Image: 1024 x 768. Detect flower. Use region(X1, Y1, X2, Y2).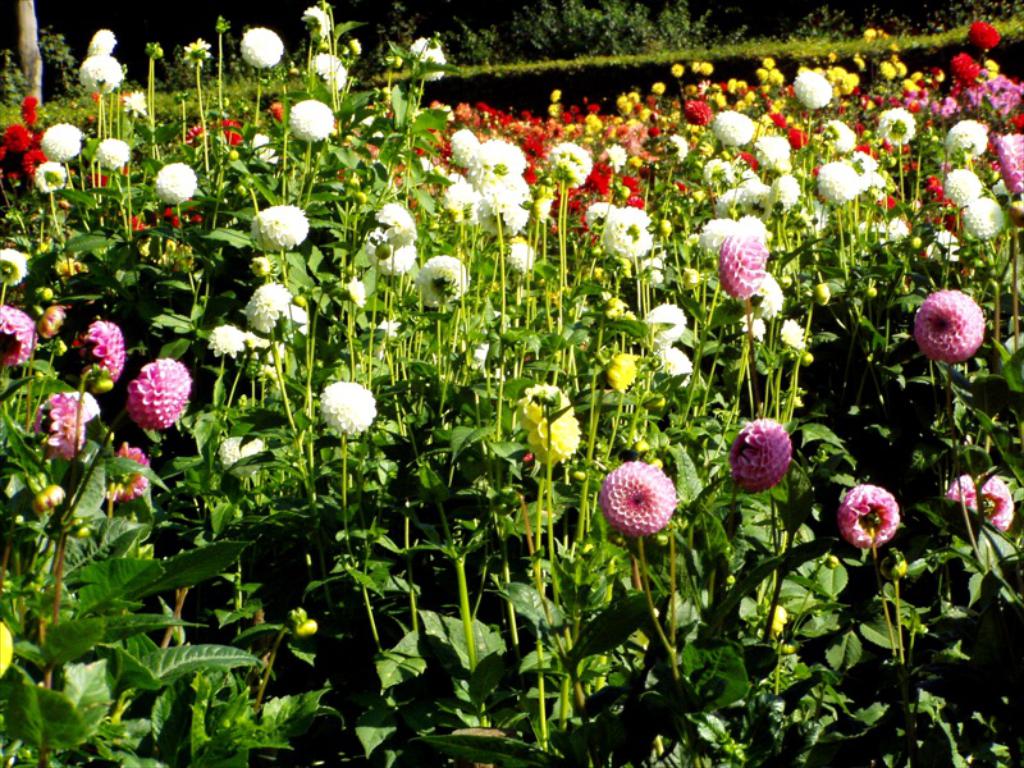
region(106, 439, 151, 502).
